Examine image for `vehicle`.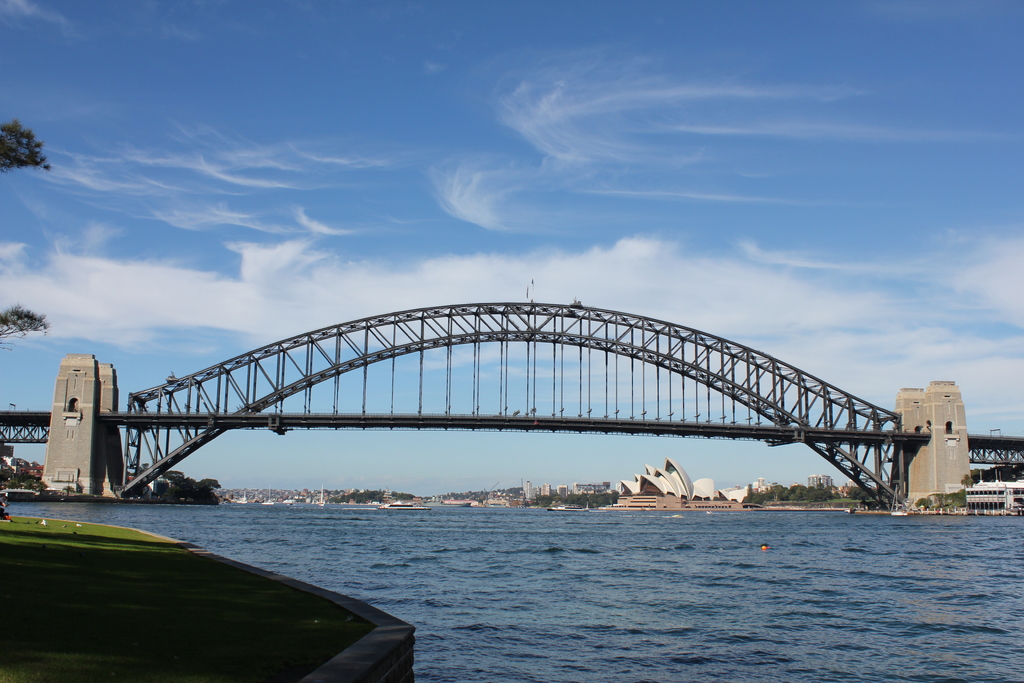
Examination result: (left=1, top=495, right=429, bottom=661).
